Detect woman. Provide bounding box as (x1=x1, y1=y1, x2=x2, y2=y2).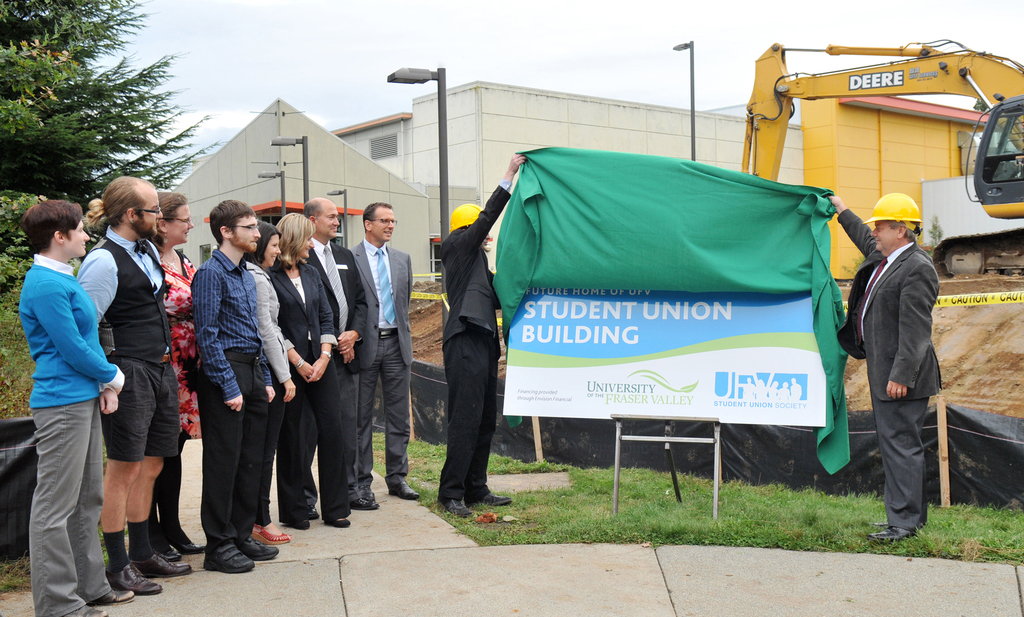
(x1=242, y1=215, x2=292, y2=542).
